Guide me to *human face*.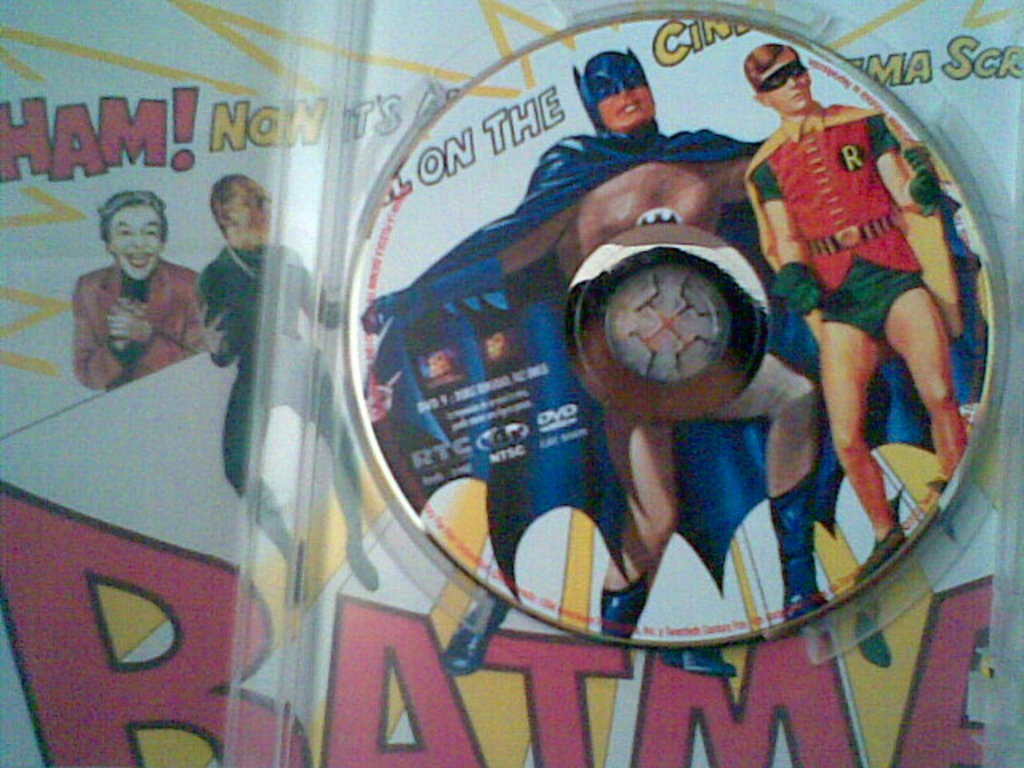
Guidance: {"x1": 758, "y1": 54, "x2": 811, "y2": 118}.
